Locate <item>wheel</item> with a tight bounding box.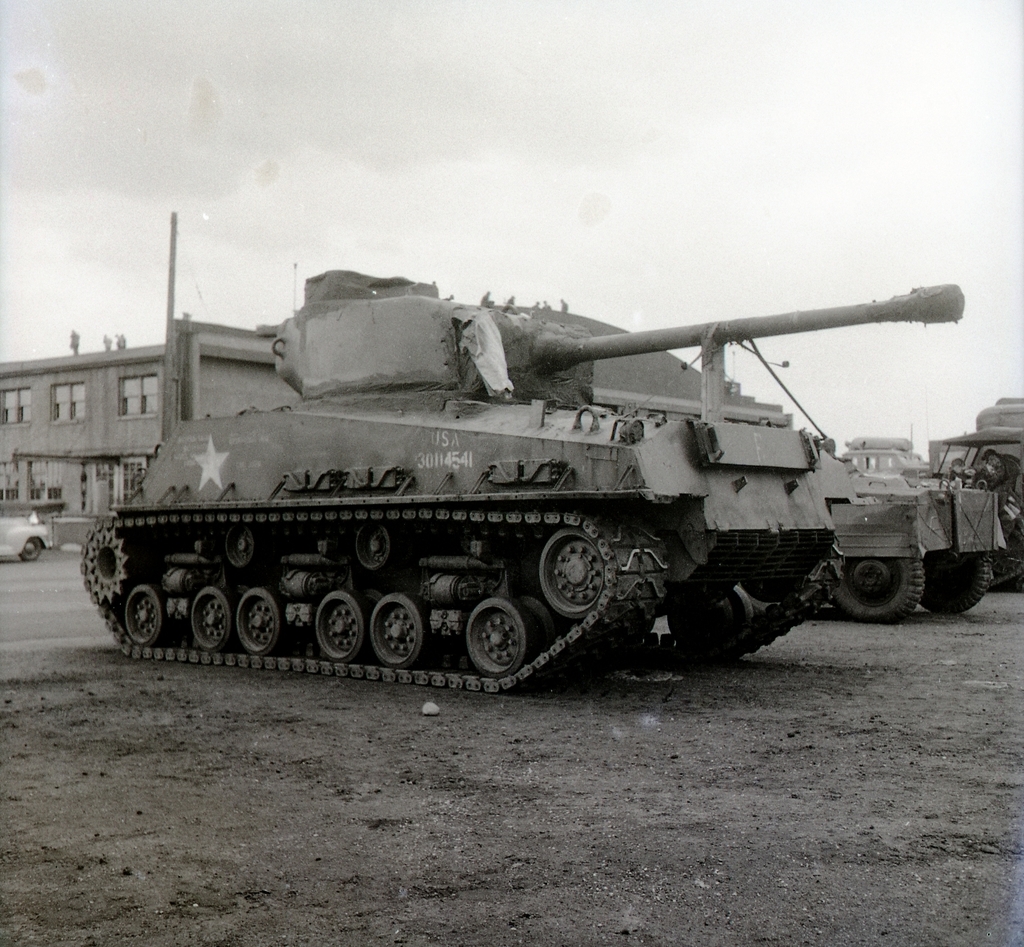
box=[75, 525, 127, 607].
